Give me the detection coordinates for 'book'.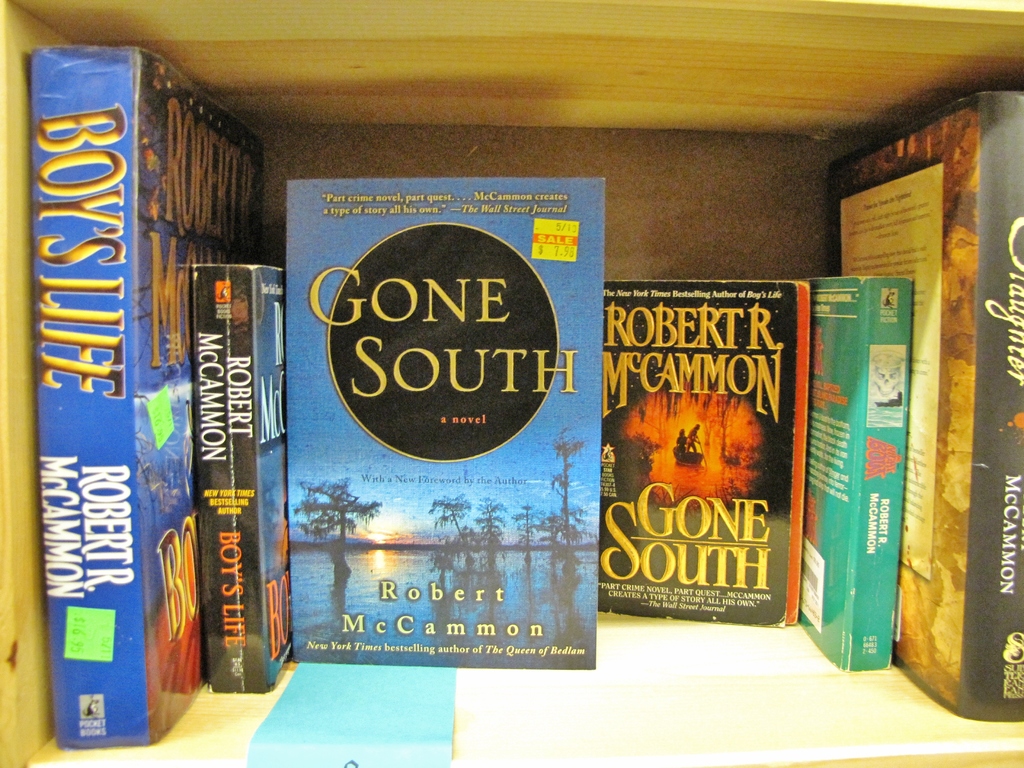
[598, 244, 842, 678].
